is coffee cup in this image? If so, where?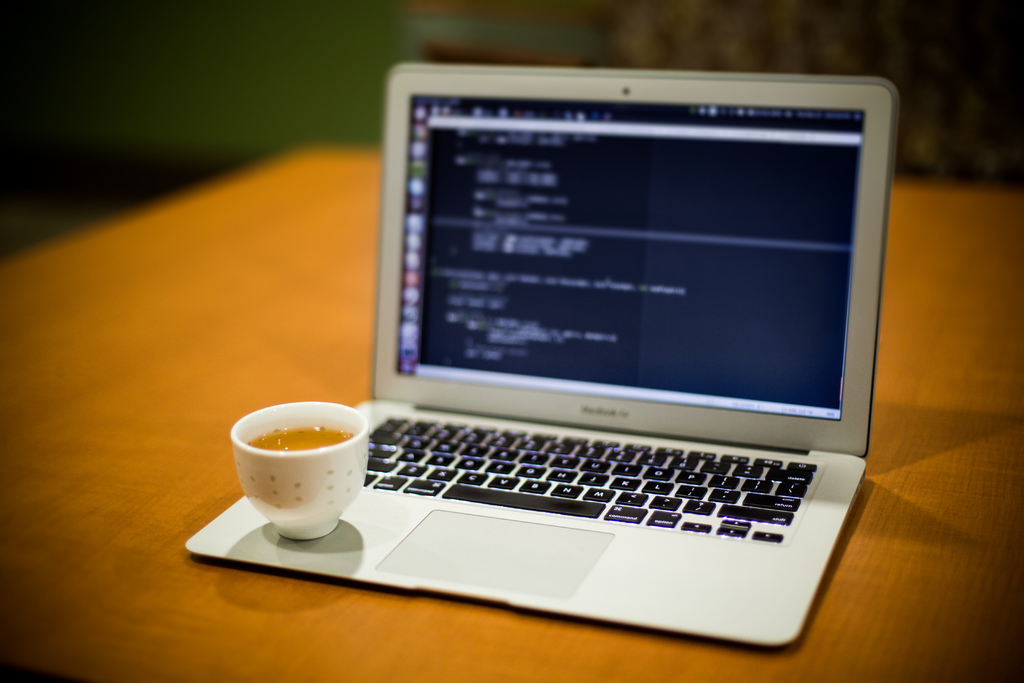
Yes, at 227 400 374 543.
